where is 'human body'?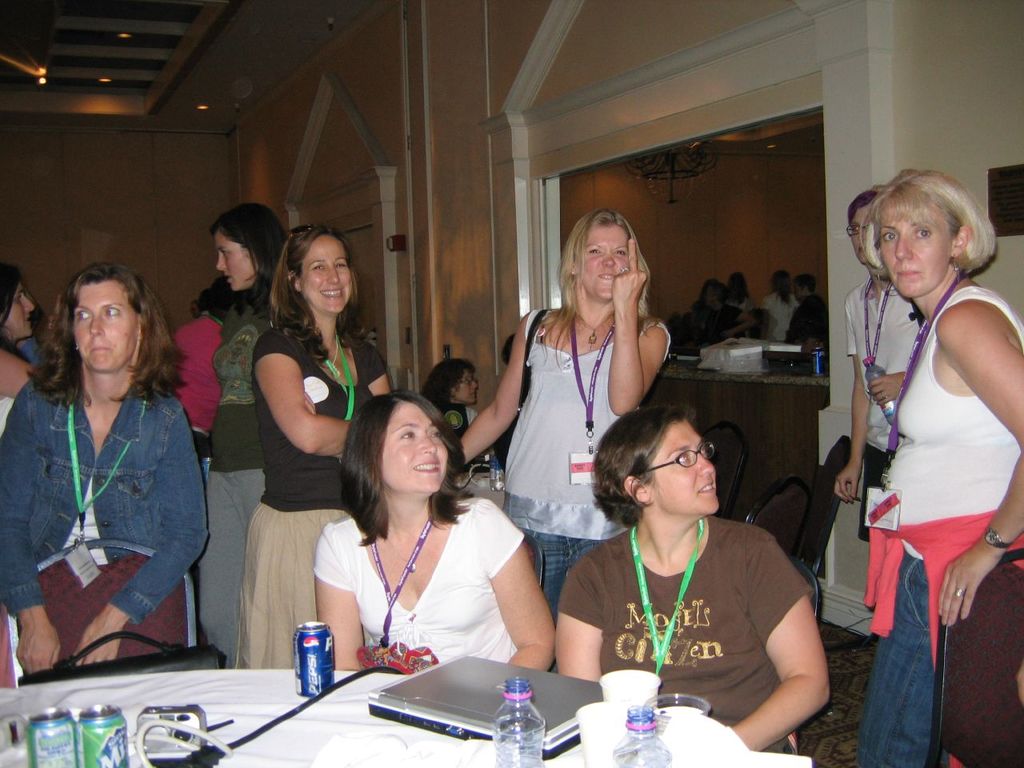
[left=426, top=361, right=494, bottom=493].
